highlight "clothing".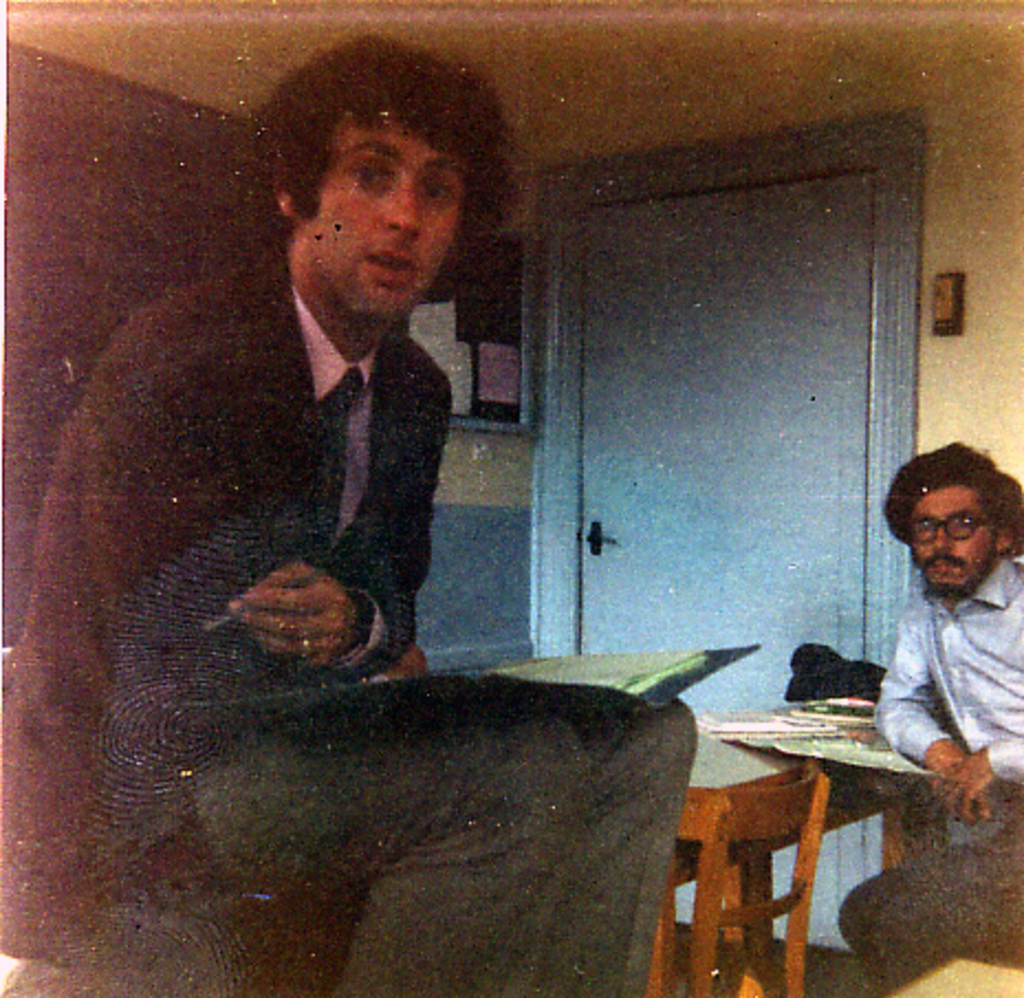
Highlighted region: pyautogui.locateOnScreen(865, 557, 1022, 813).
